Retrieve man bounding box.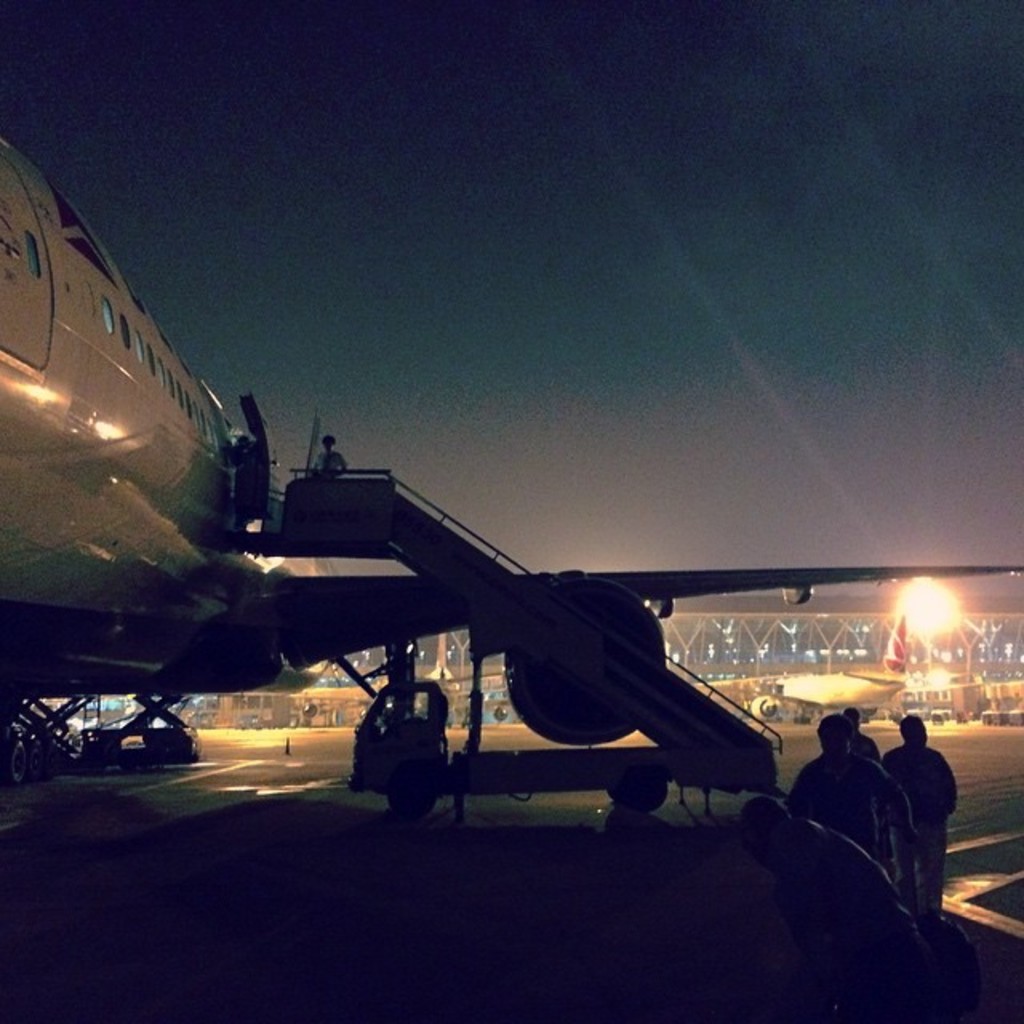
Bounding box: pyautogui.locateOnScreen(773, 709, 930, 888).
